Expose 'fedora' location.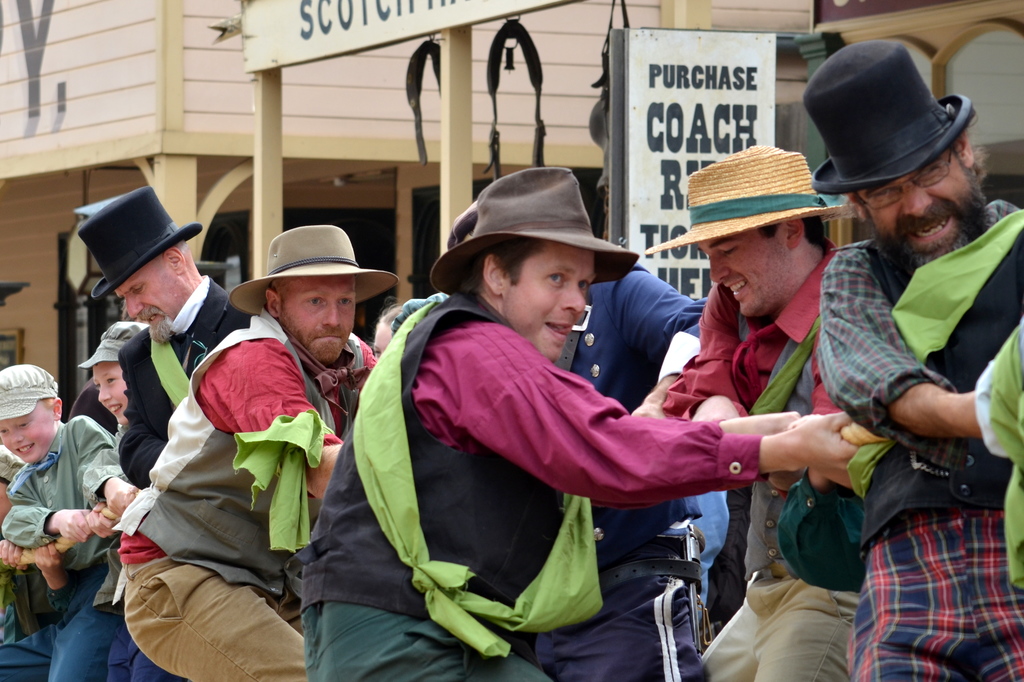
Exposed at [804, 40, 972, 190].
